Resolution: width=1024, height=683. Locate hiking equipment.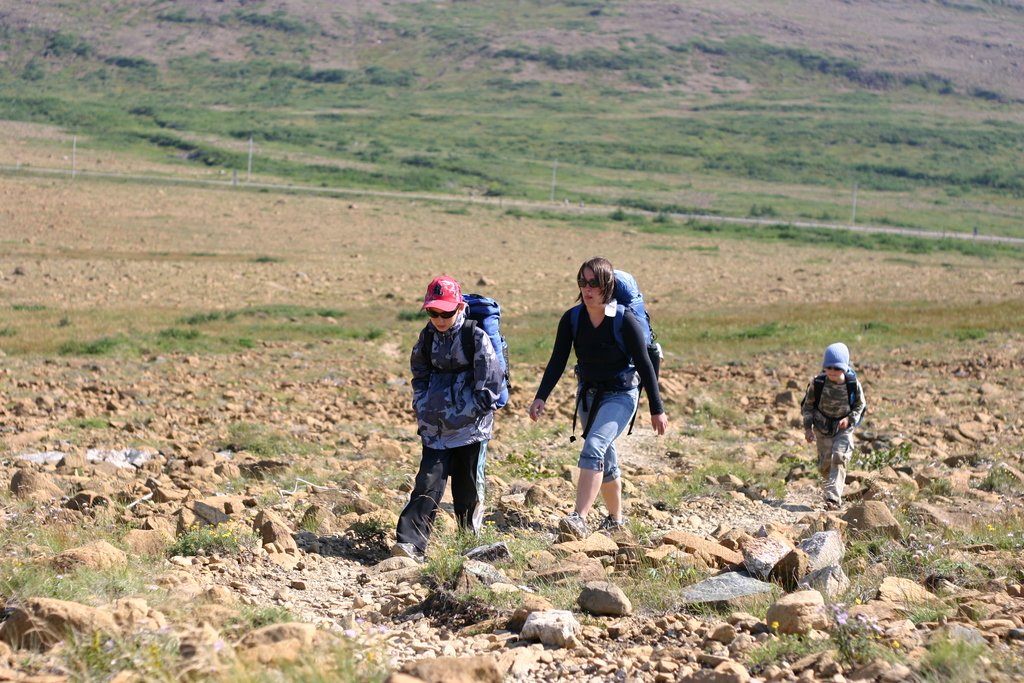
566 271 664 439.
